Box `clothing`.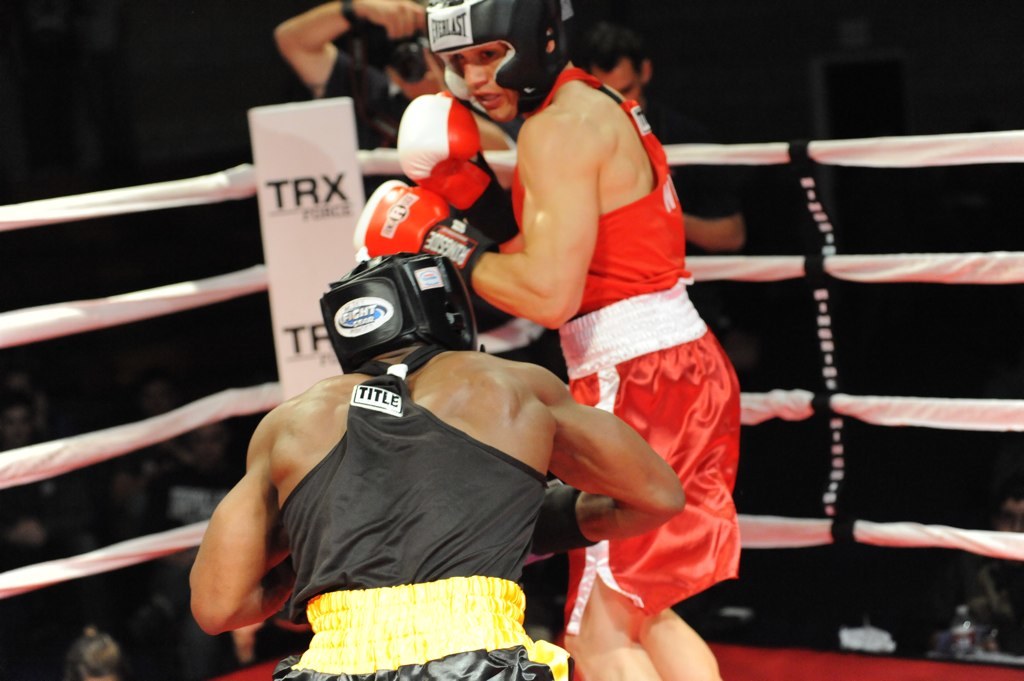
box(130, 419, 182, 504).
